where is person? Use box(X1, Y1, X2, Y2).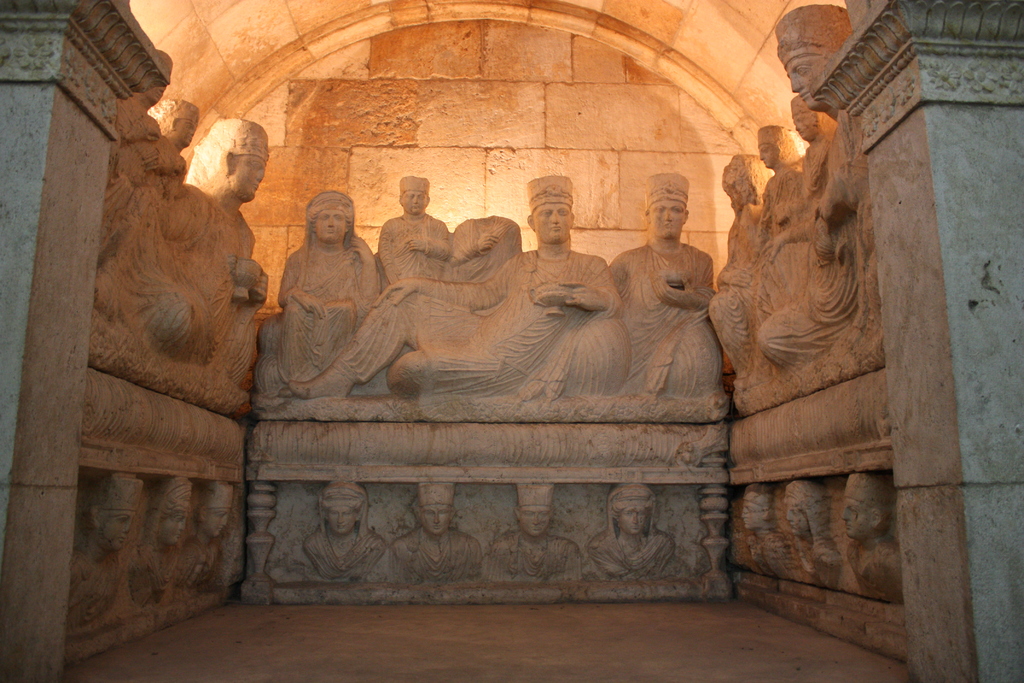
box(578, 172, 712, 386).
